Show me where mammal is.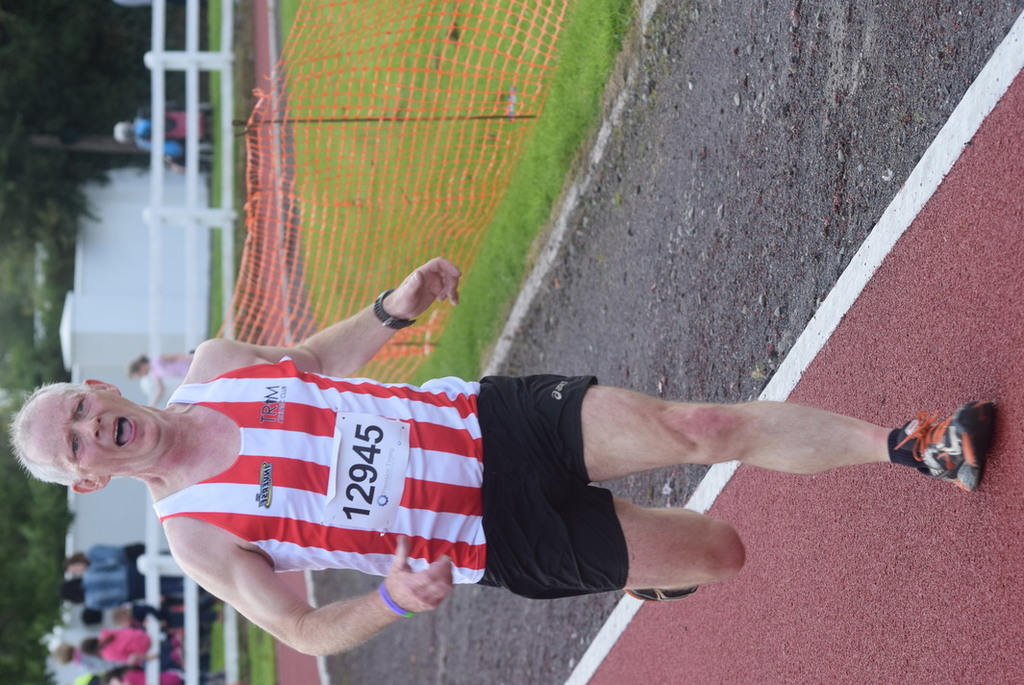
mammal is at crop(59, 569, 215, 614).
